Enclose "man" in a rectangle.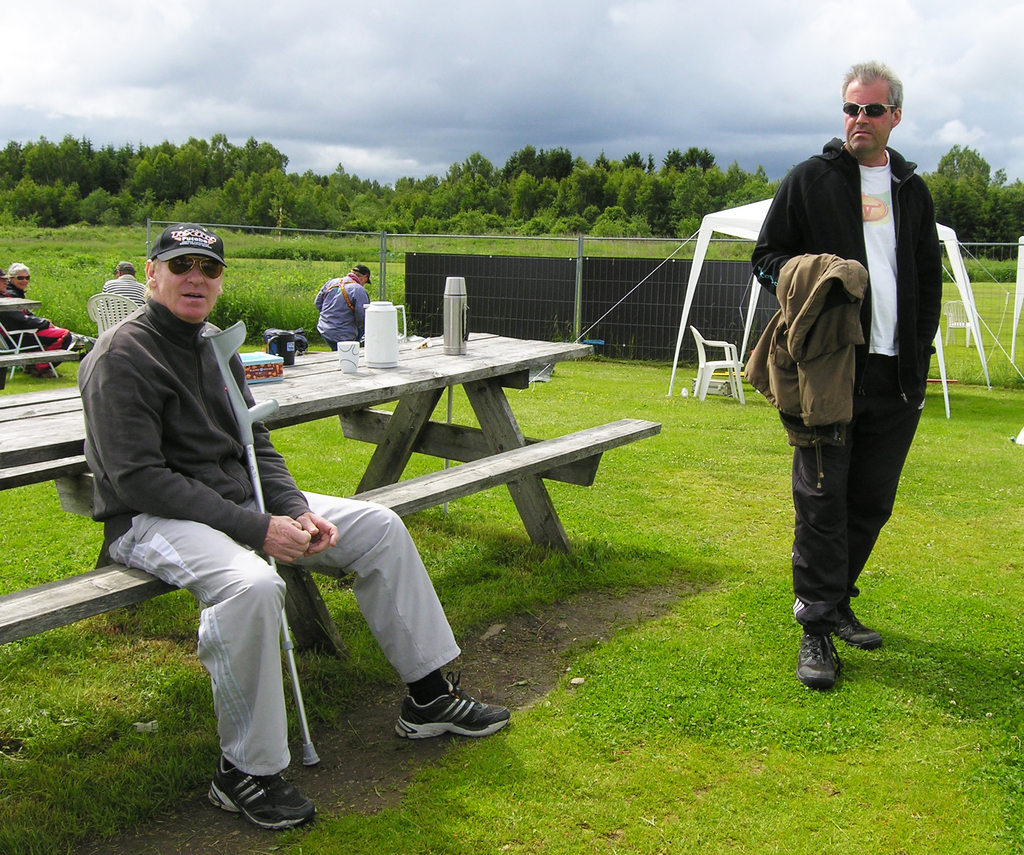
detection(316, 264, 373, 349).
